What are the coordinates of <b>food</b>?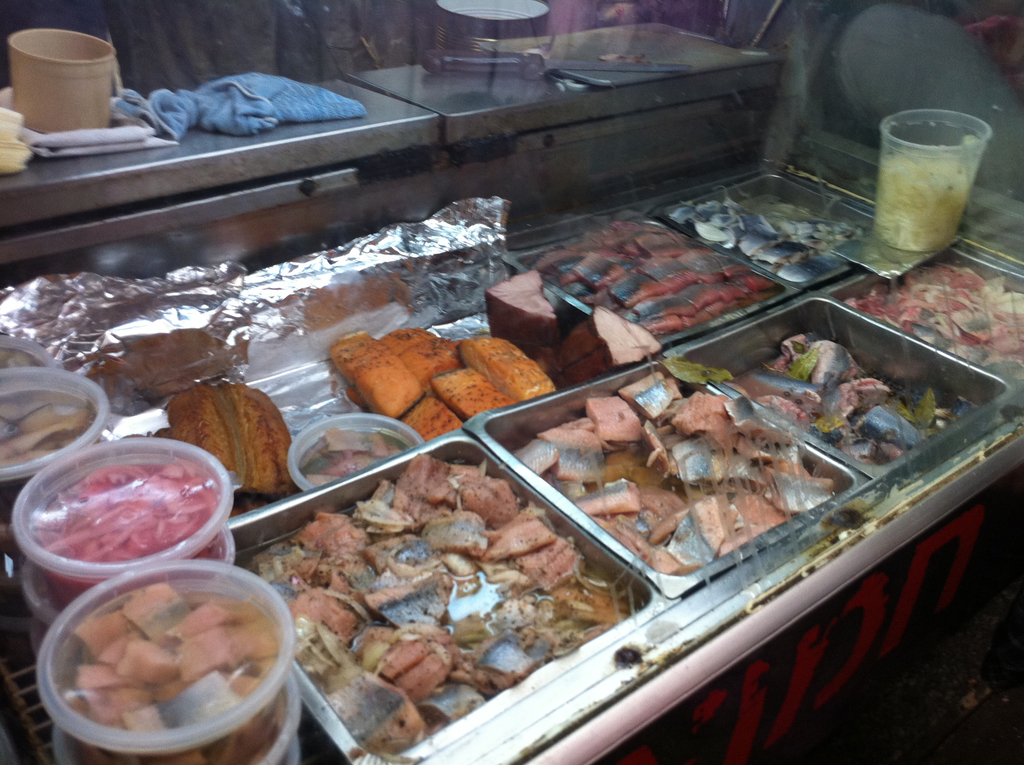
{"x1": 399, "y1": 337, "x2": 460, "y2": 389}.
